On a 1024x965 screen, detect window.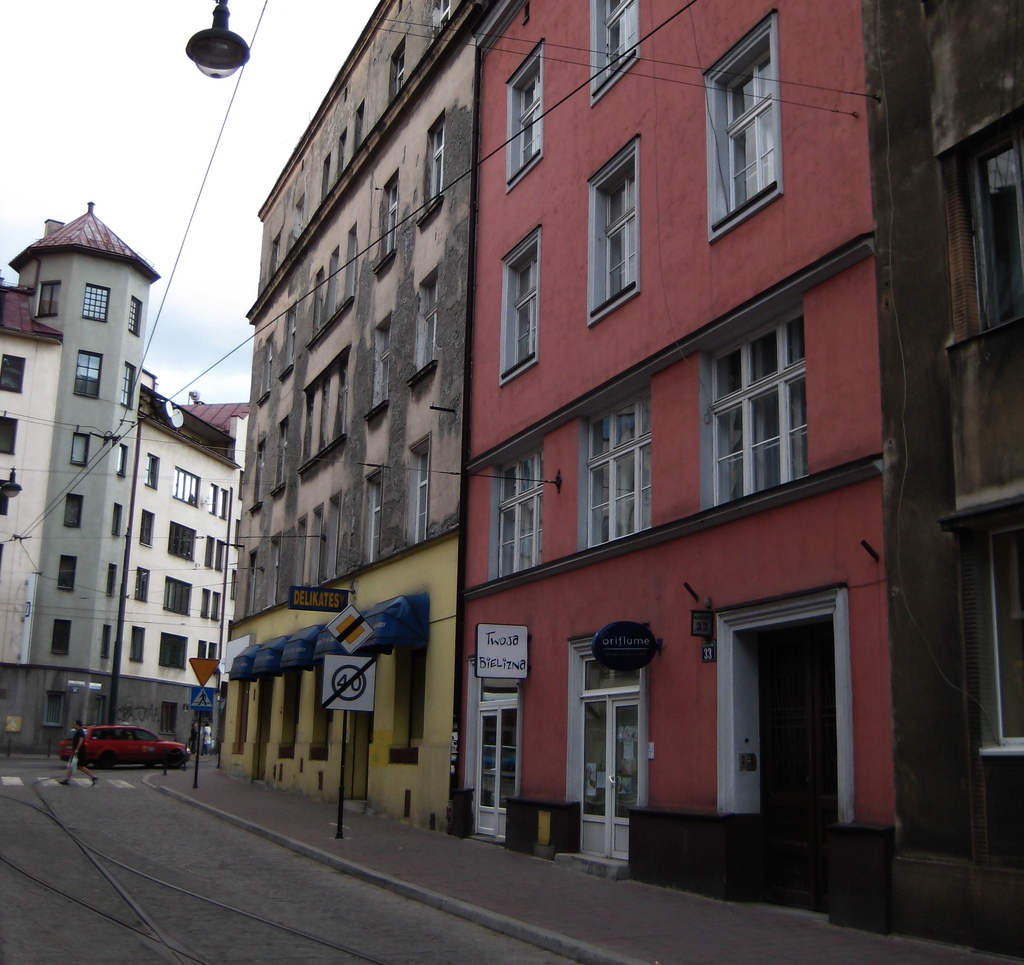
x1=56 y1=555 x2=76 y2=590.
